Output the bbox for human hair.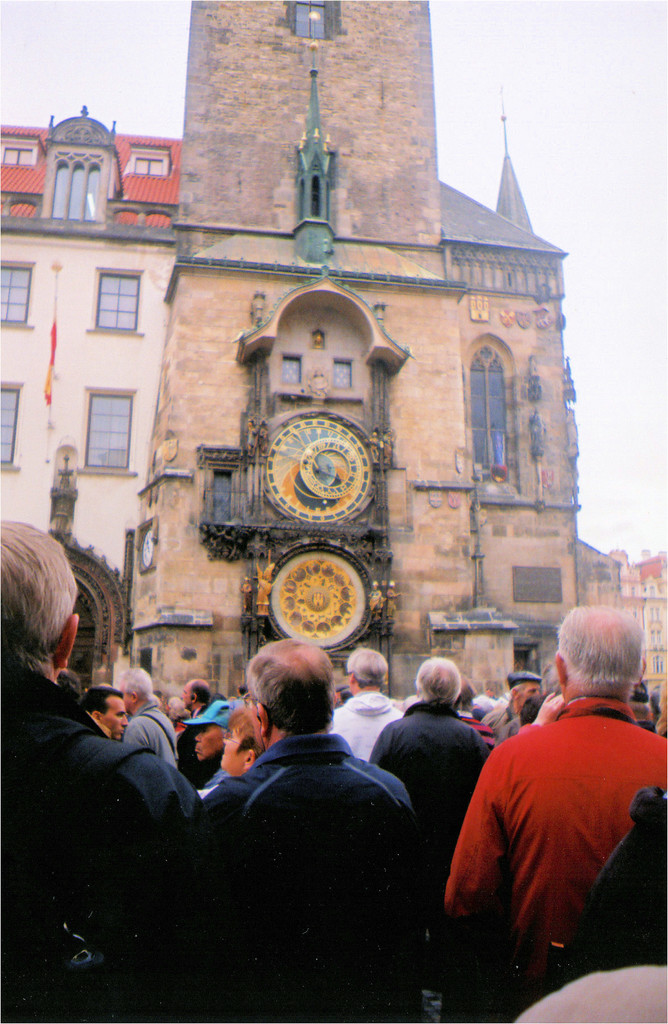
[x1=188, y1=679, x2=213, y2=703].
